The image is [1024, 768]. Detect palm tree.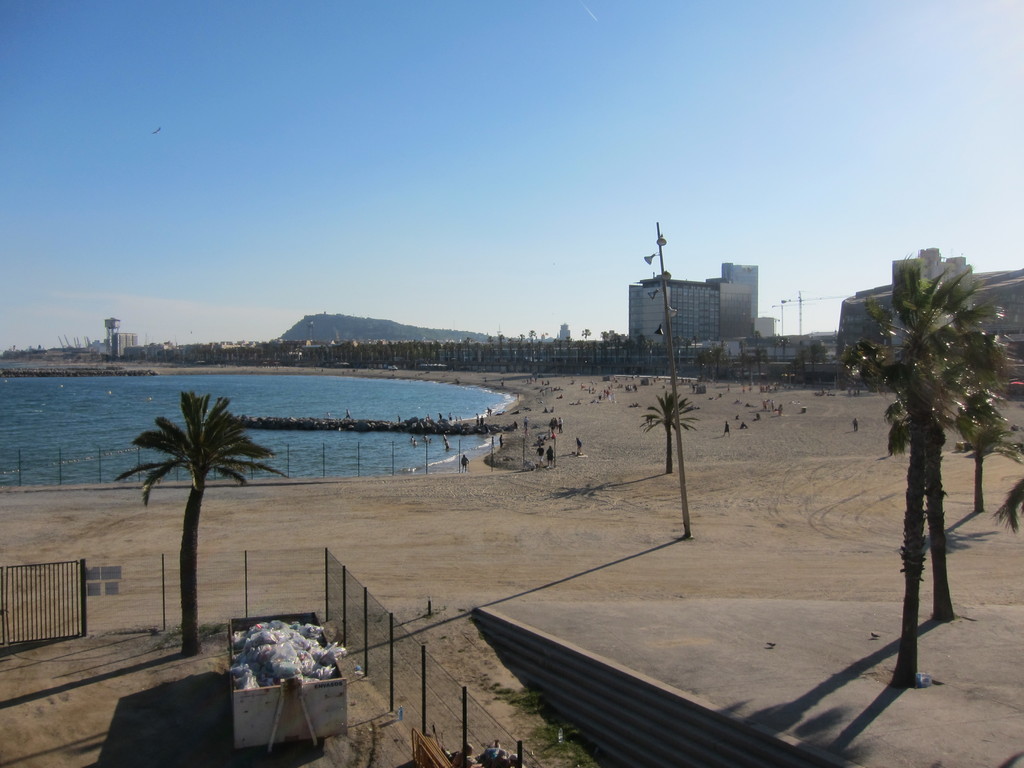
Detection: (826, 286, 1009, 663).
